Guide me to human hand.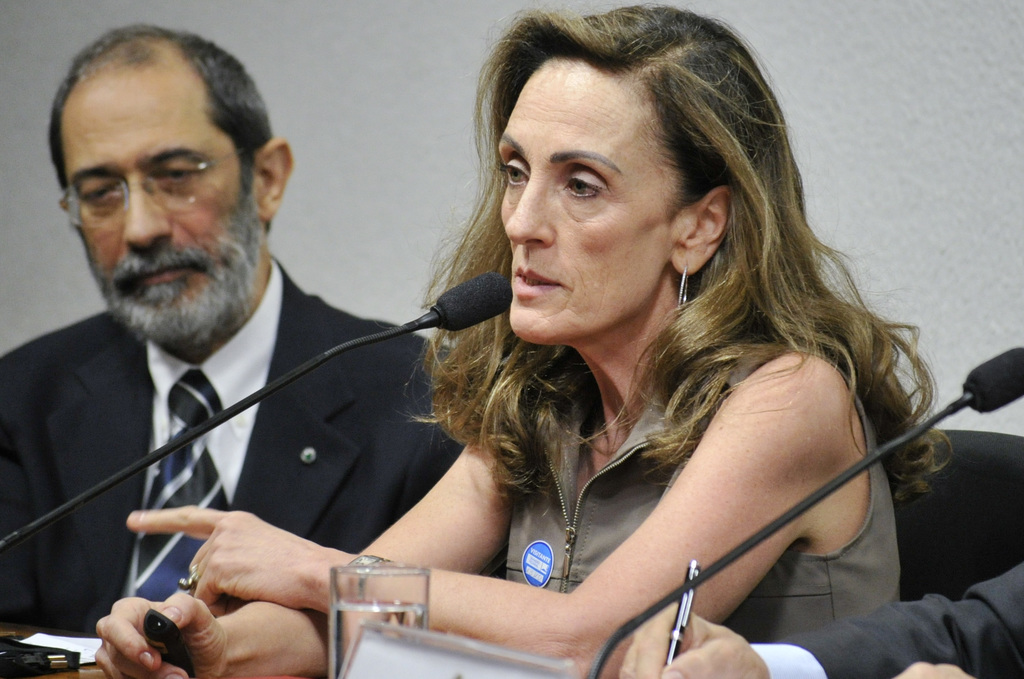
Guidance: 619 602 771 678.
